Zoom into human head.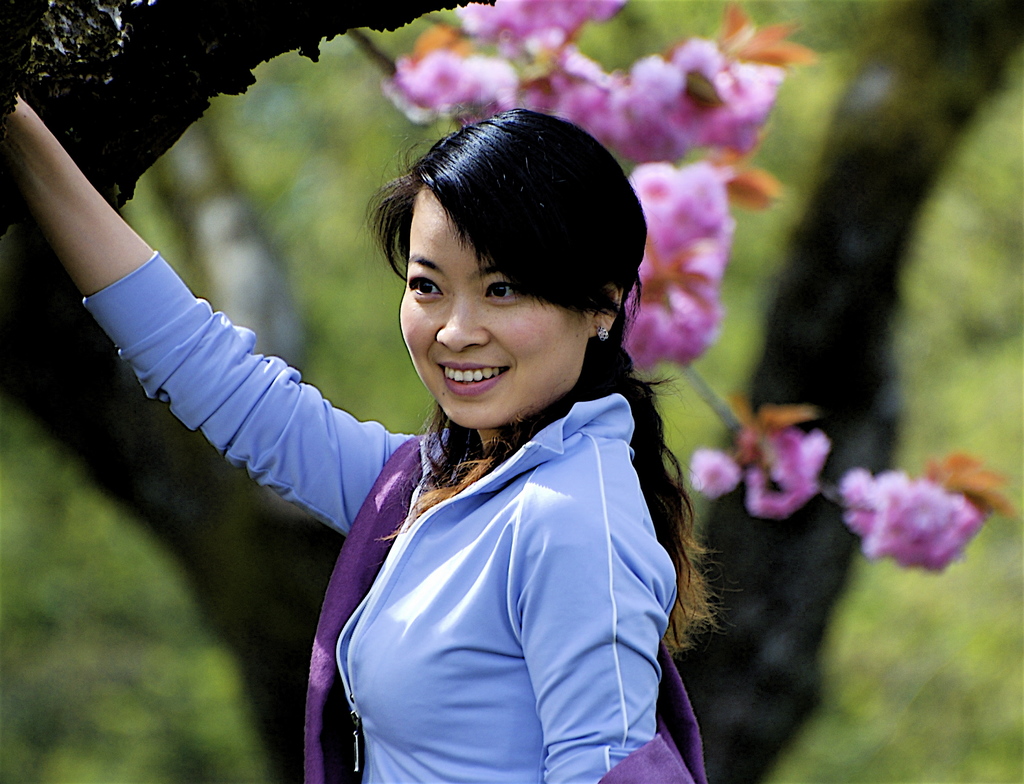
Zoom target: 386,108,617,418.
